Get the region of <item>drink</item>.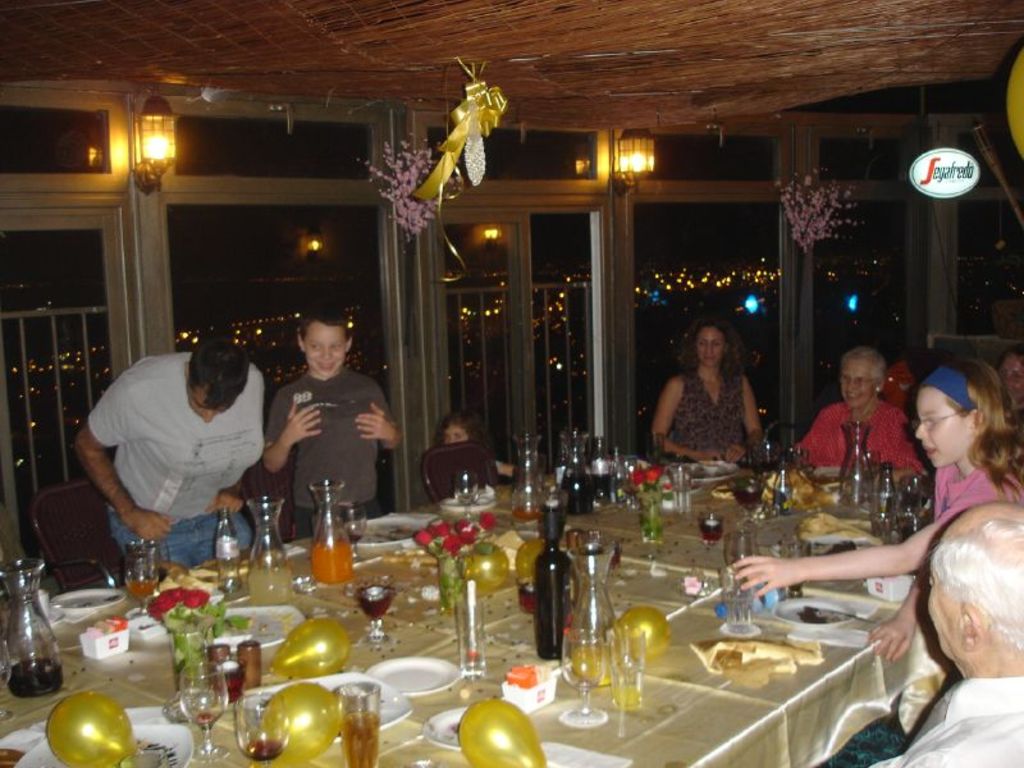
l=252, t=571, r=289, b=602.
